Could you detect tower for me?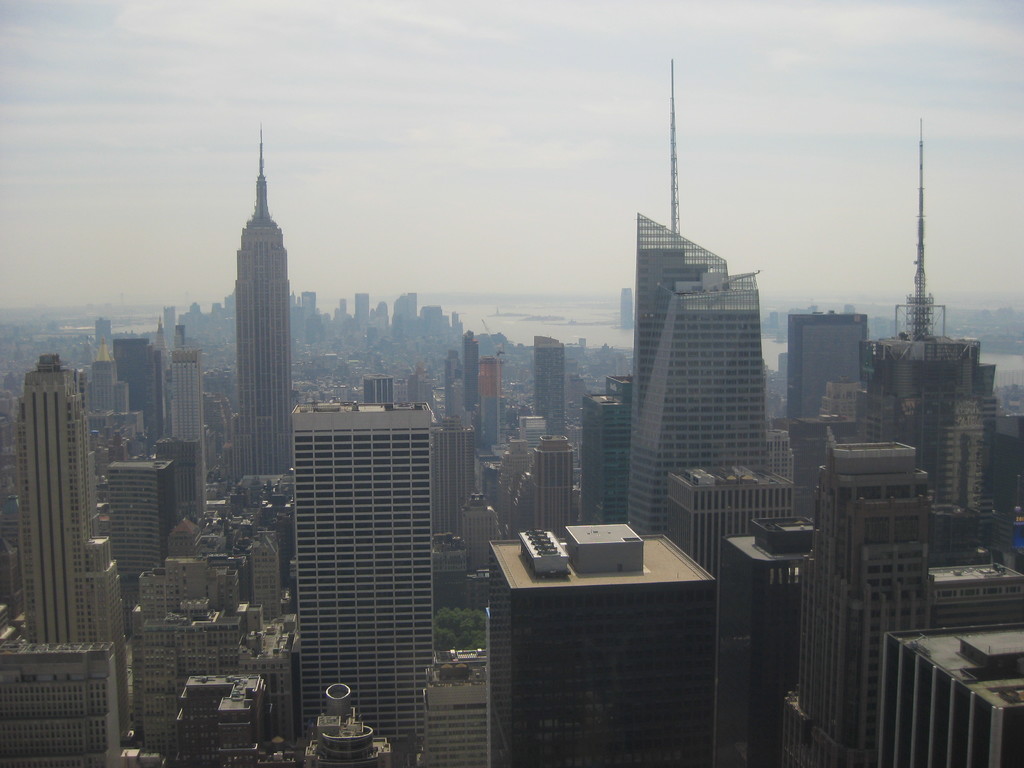
Detection result: bbox=[534, 334, 570, 435].
